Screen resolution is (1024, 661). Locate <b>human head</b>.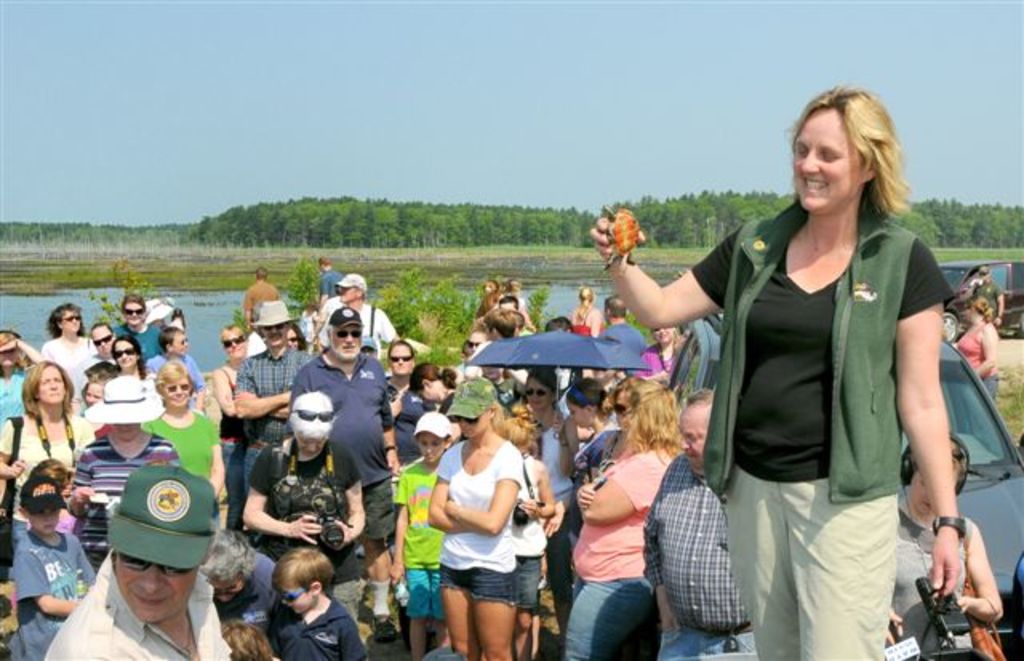
<bbox>338, 274, 368, 304</bbox>.
